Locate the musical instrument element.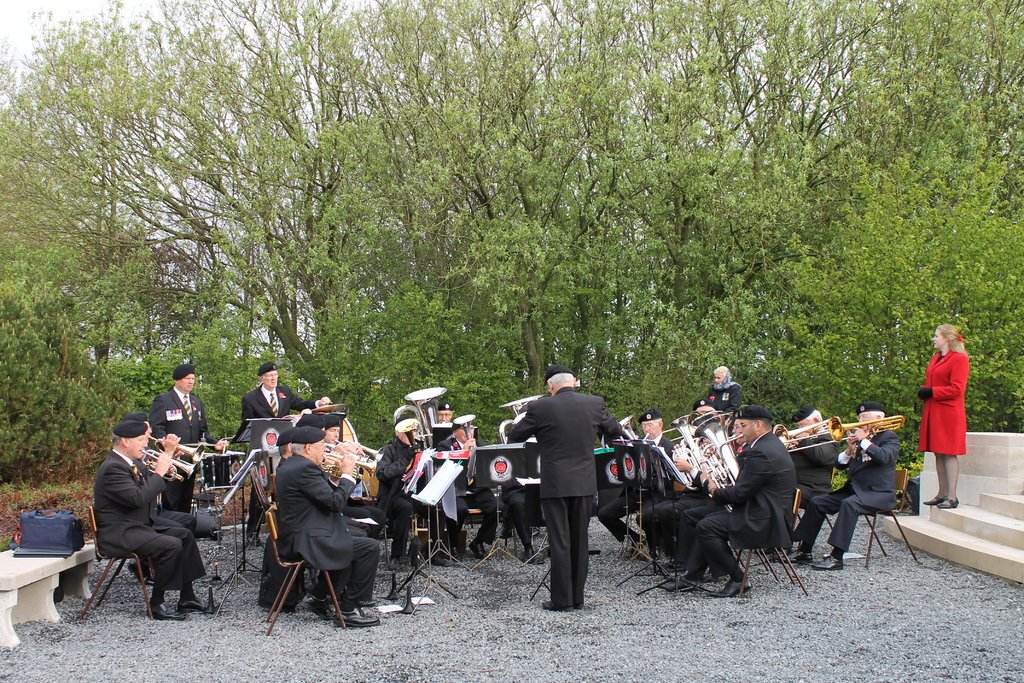
Element bbox: 447/415/481/481.
